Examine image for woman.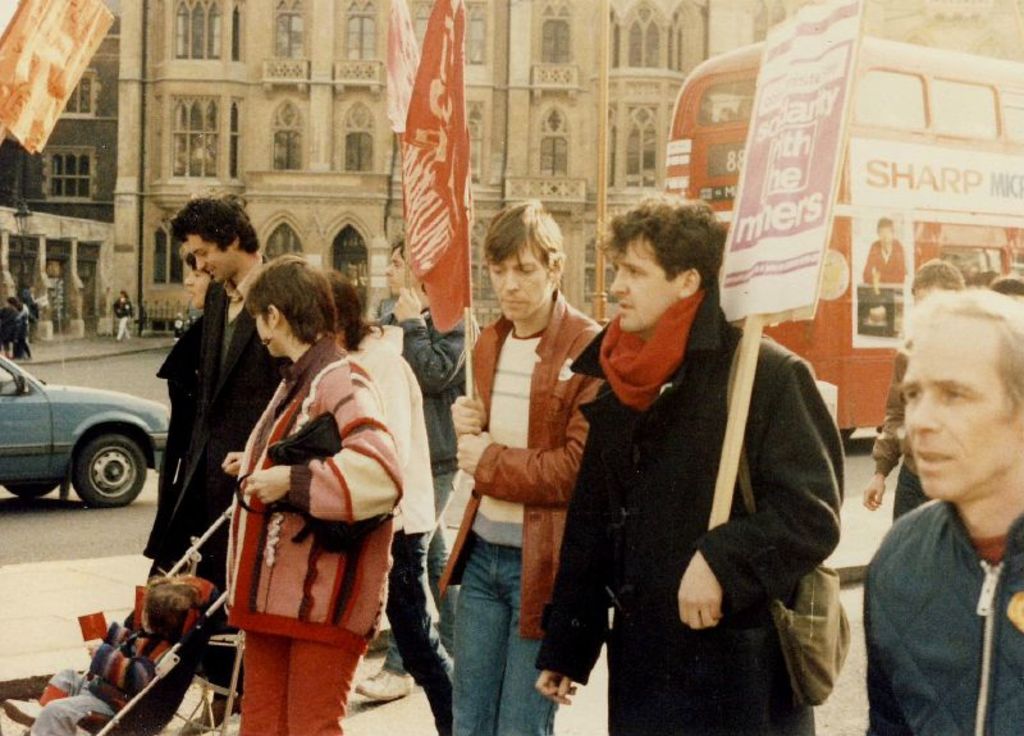
Examination result: left=187, top=243, right=415, bottom=724.
